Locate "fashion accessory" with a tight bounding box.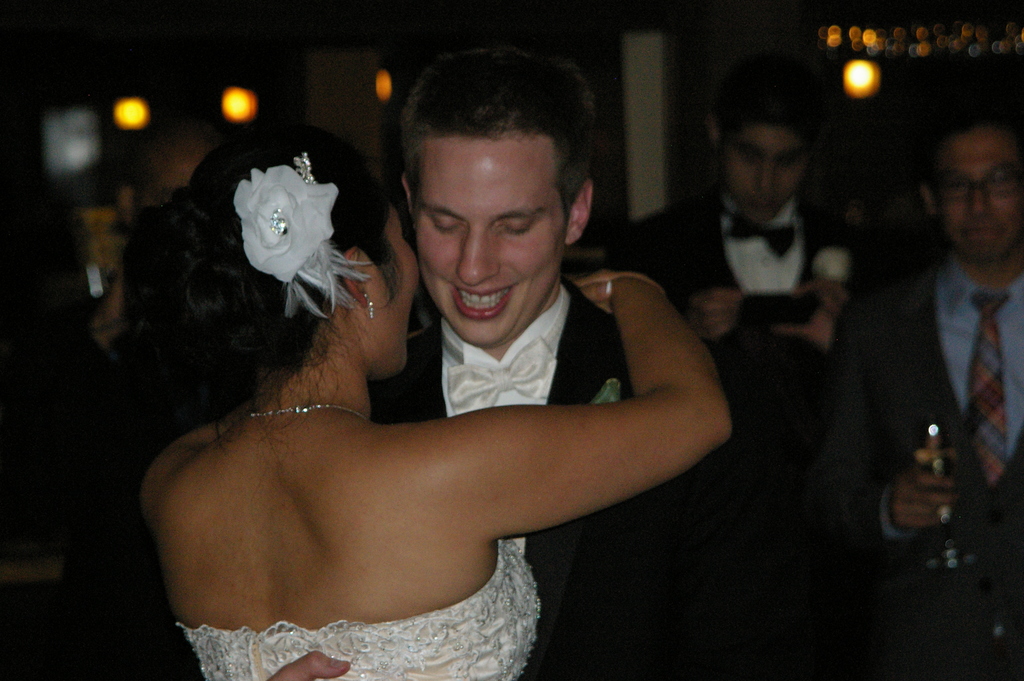
detection(230, 150, 374, 321).
